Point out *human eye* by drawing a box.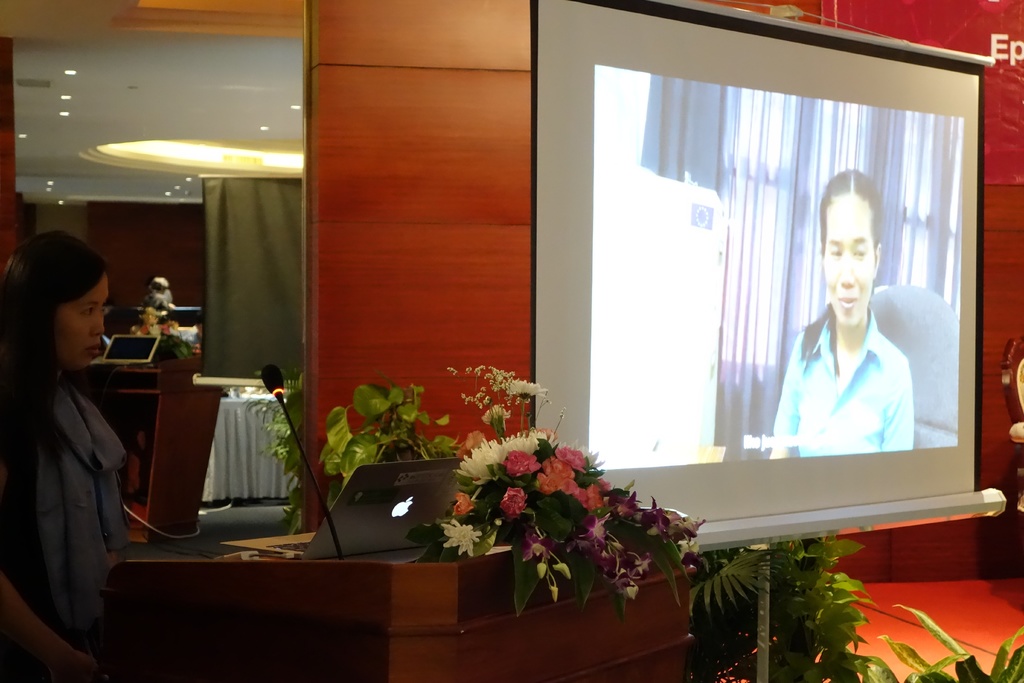
847,244,867,260.
